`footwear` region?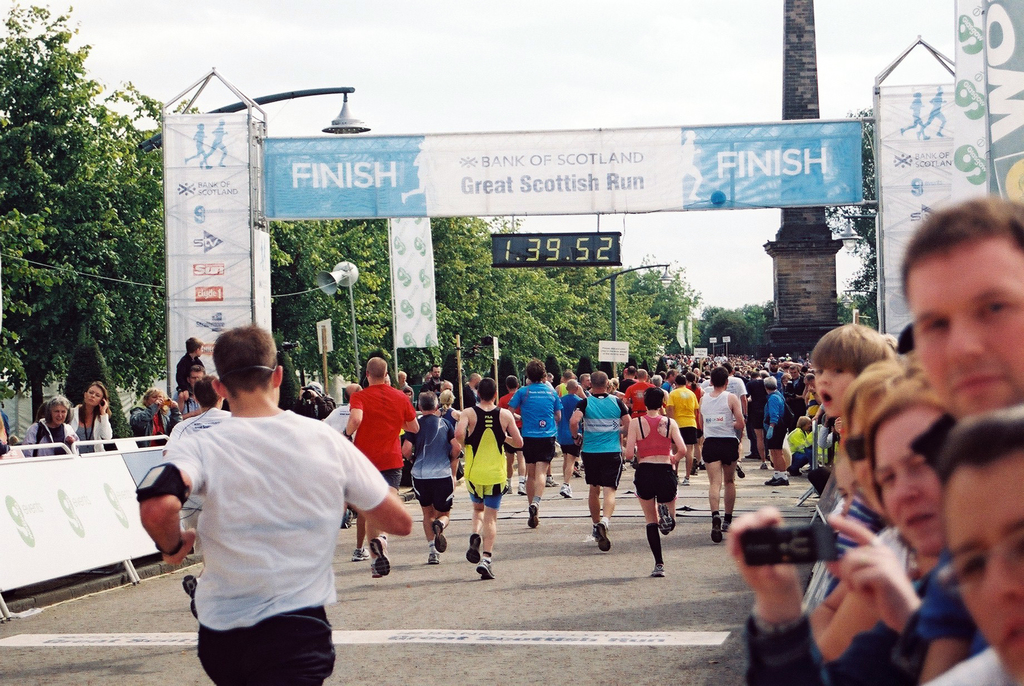
658:506:676:536
